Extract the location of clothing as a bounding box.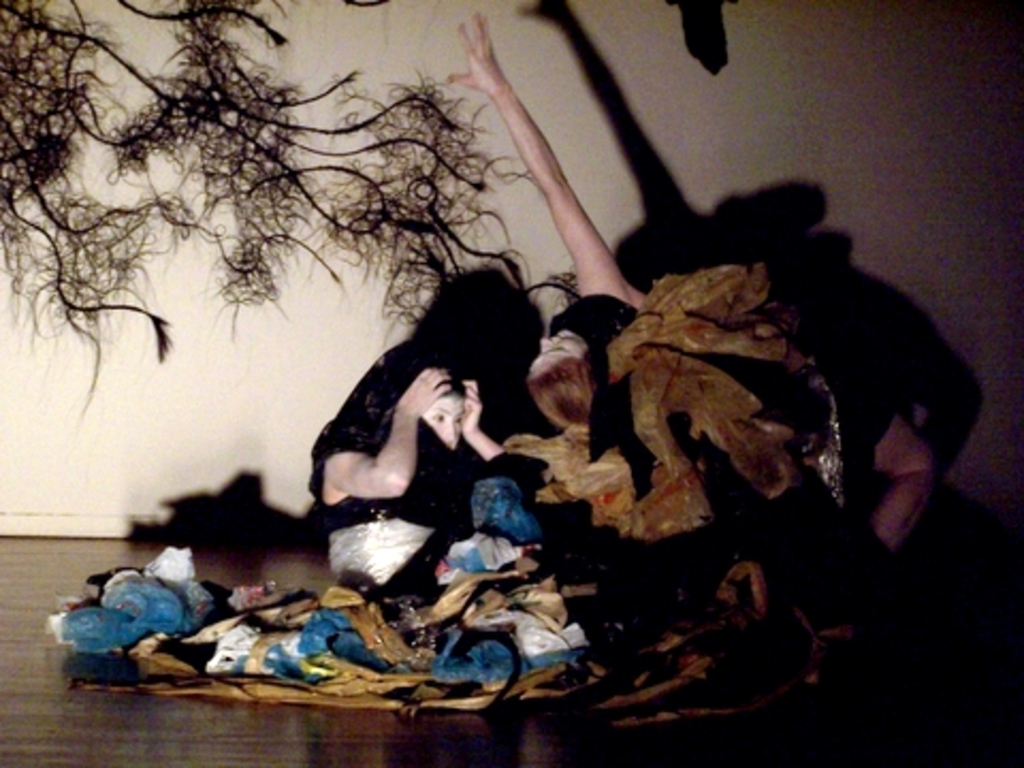
x1=305, y1=393, x2=478, y2=533.
